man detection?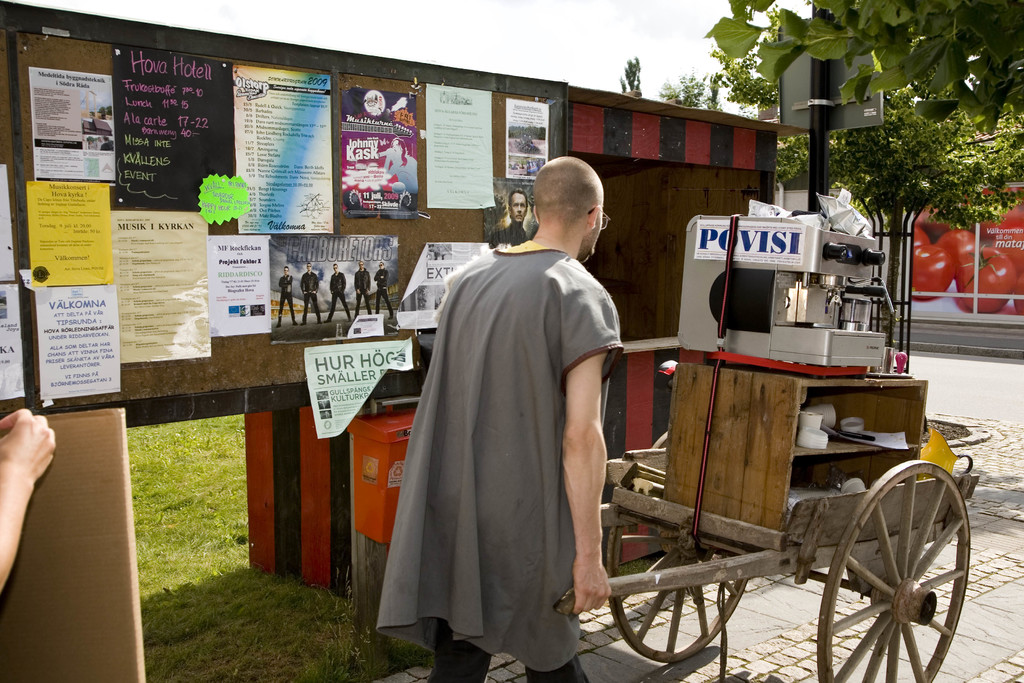
401 148 644 682
